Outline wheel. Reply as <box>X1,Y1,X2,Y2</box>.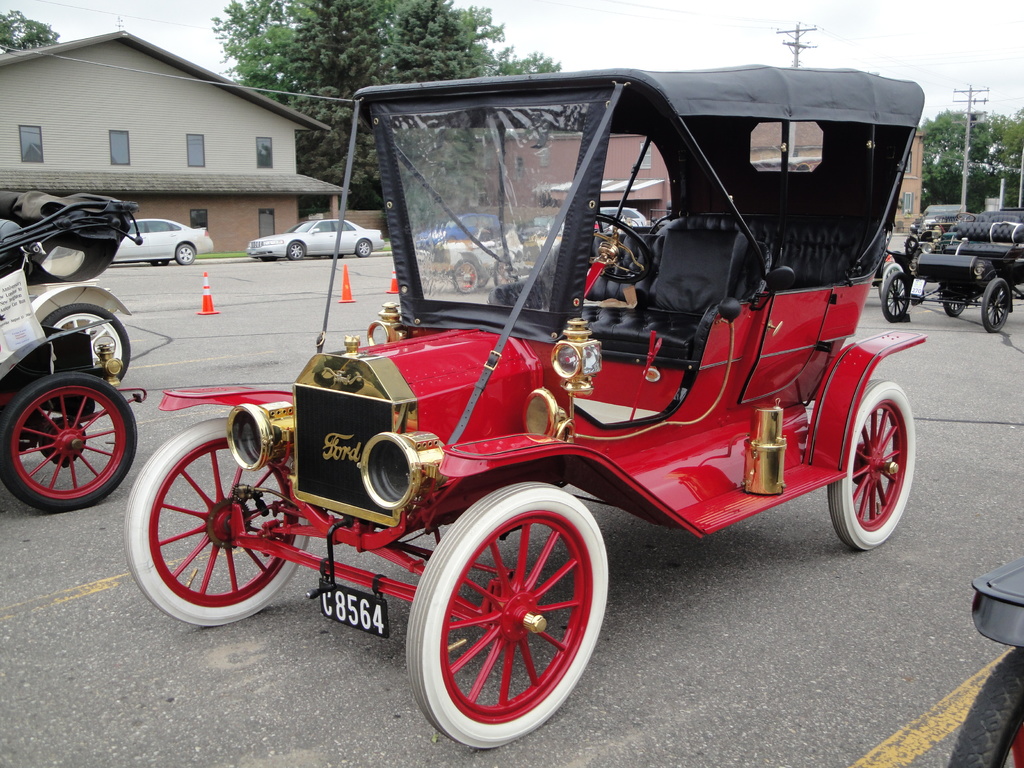
<box>948,648,1023,767</box>.
